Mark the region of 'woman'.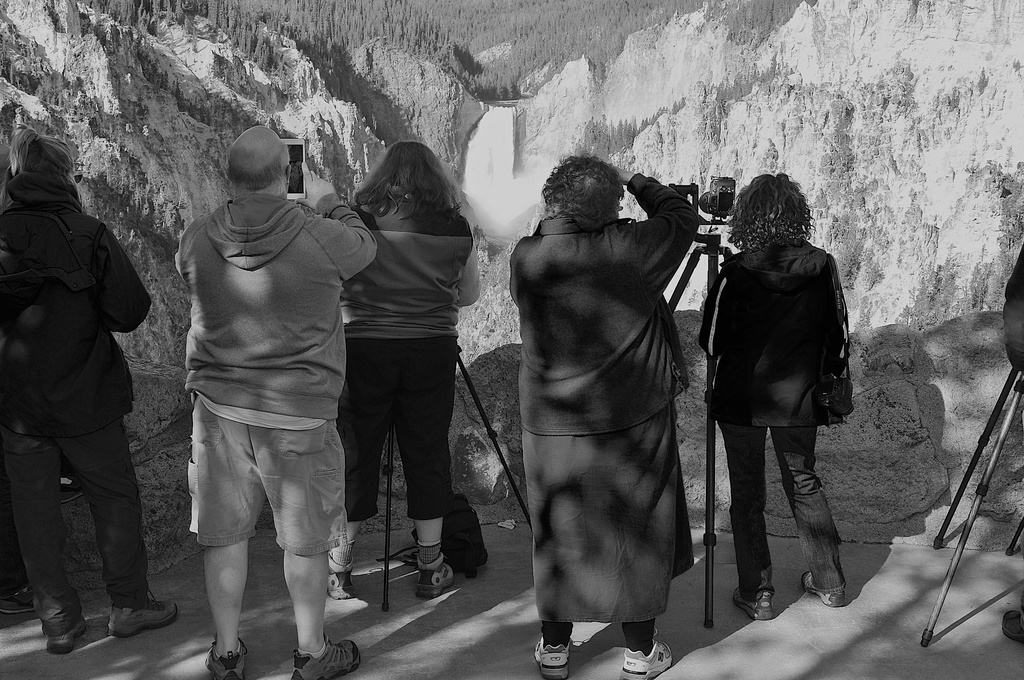
Region: <region>0, 127, 179, 656</region>.
